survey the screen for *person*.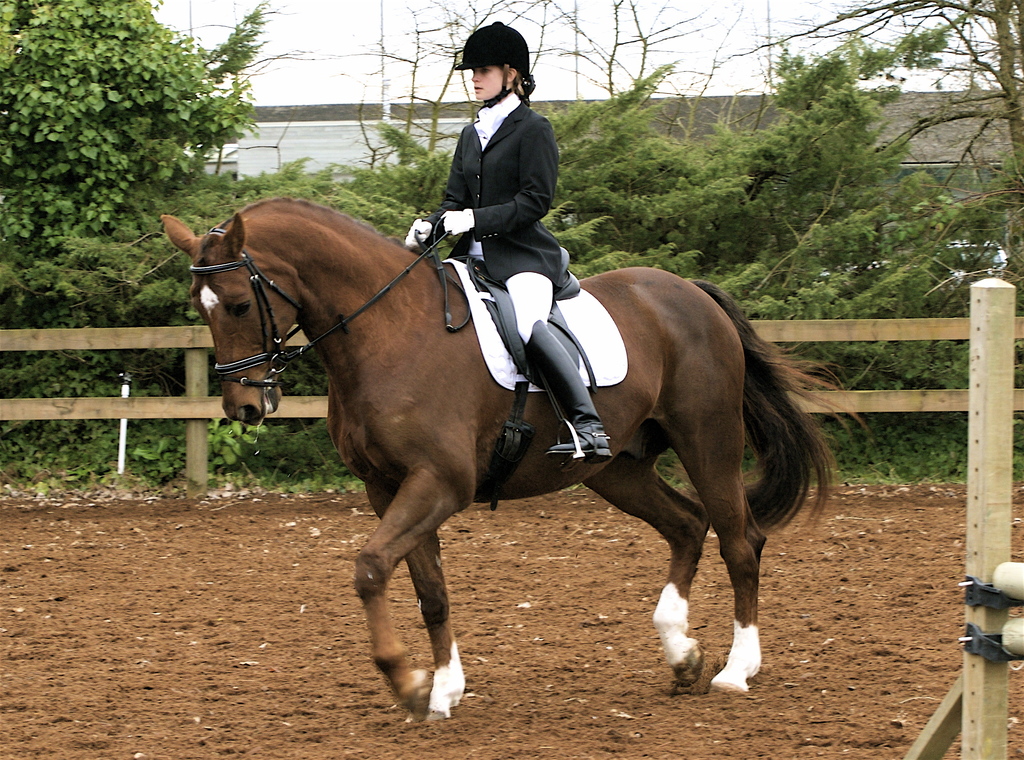
Survey found: <box>403,21,612,464</box>.
